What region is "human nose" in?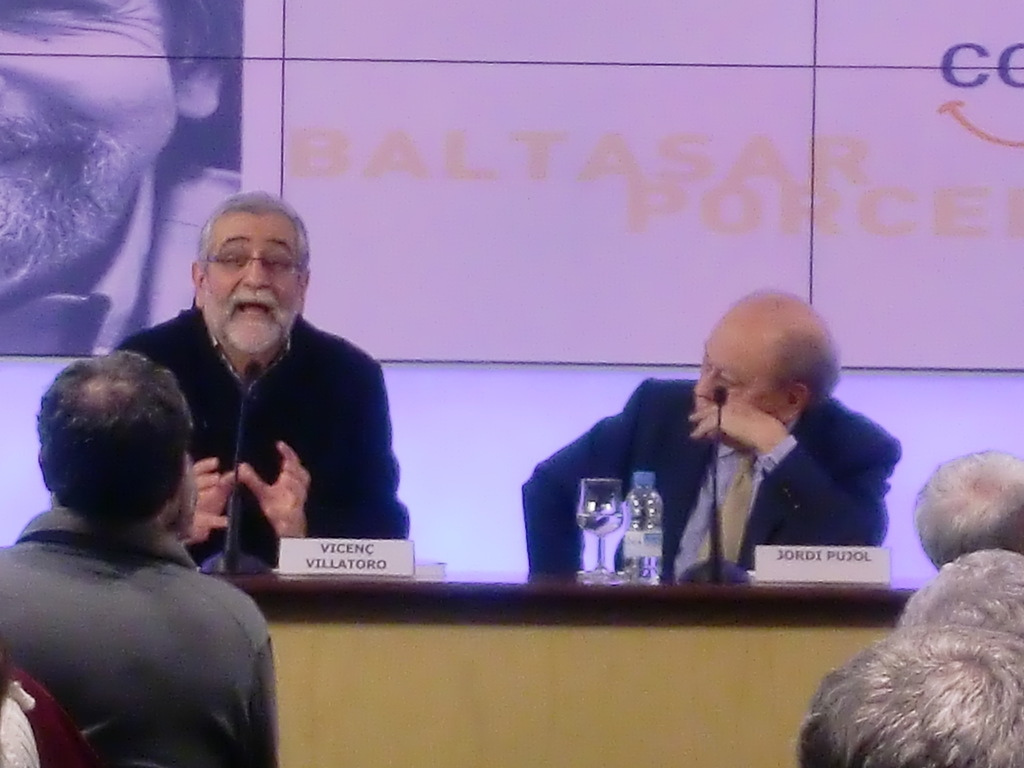
<bbox>693, 368, 717, 400</bbox>.
